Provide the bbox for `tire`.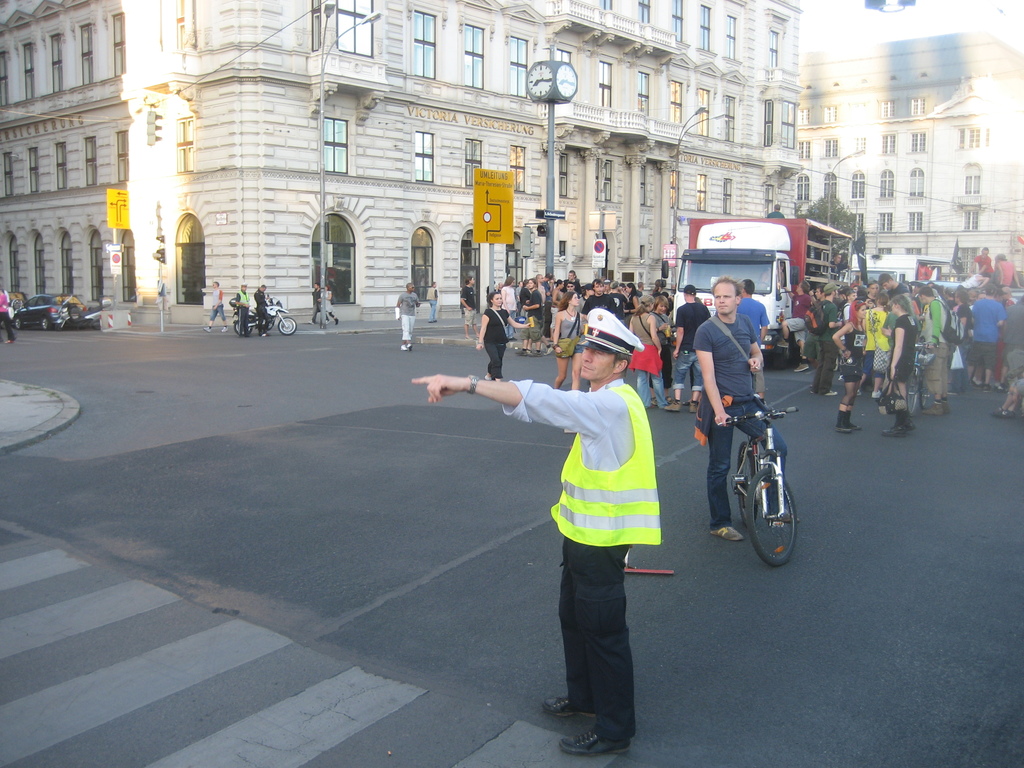
Rect(734, 444, 761, 529).
